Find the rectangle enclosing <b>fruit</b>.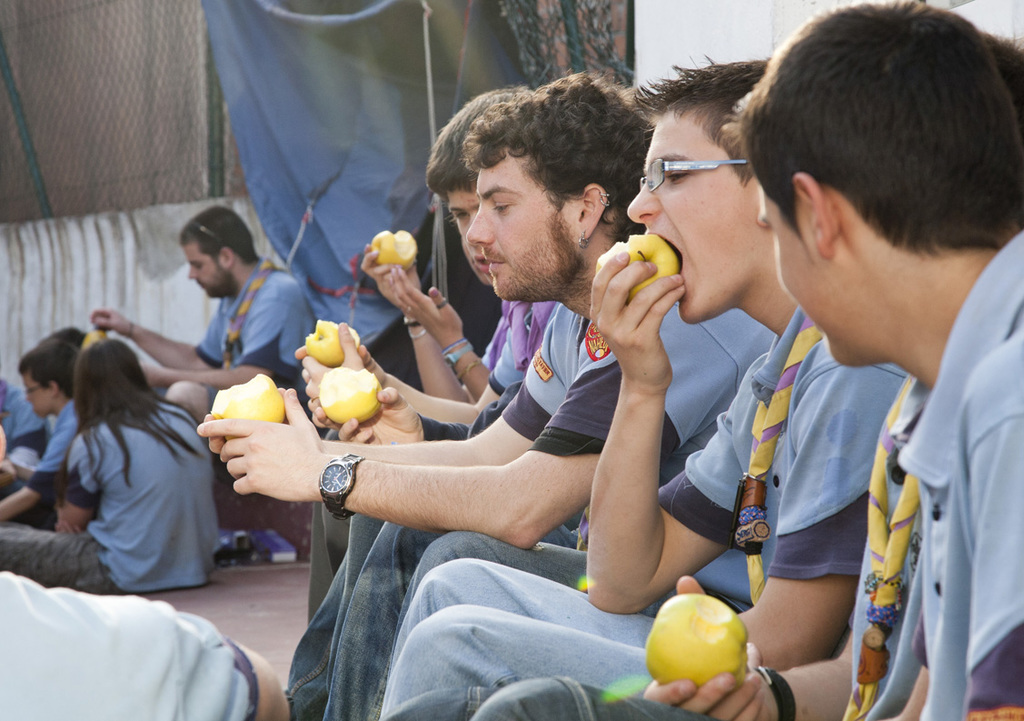
box=[318, 368, 383, 427].
